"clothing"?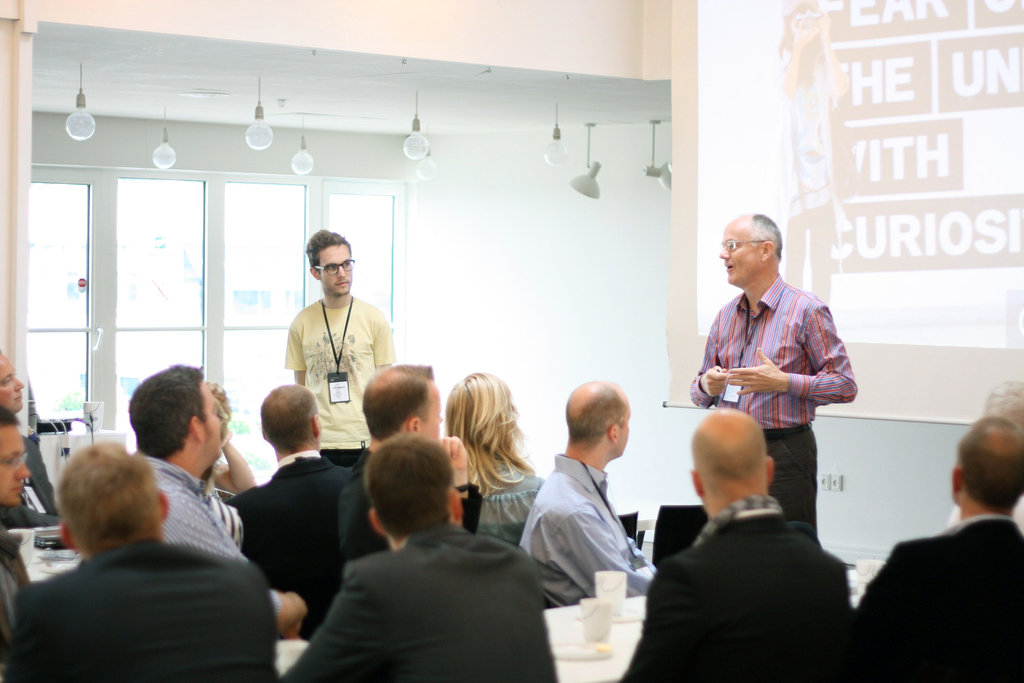
bbox(685, 240, 869, 493)
